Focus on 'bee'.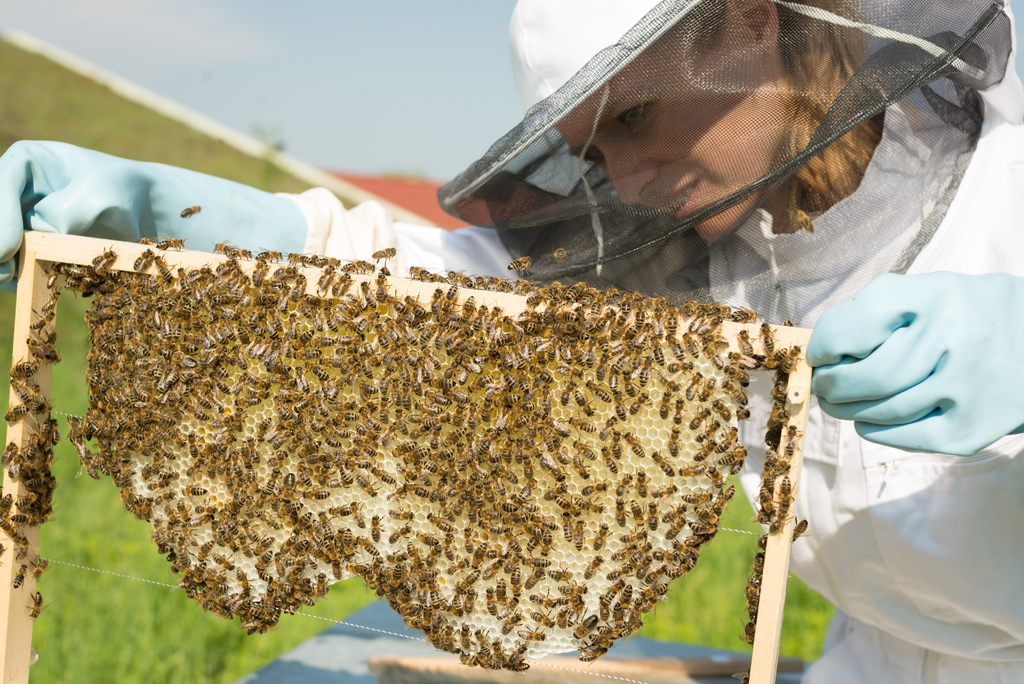
Focused at left=291, top=277, right=307, bottom=304.
